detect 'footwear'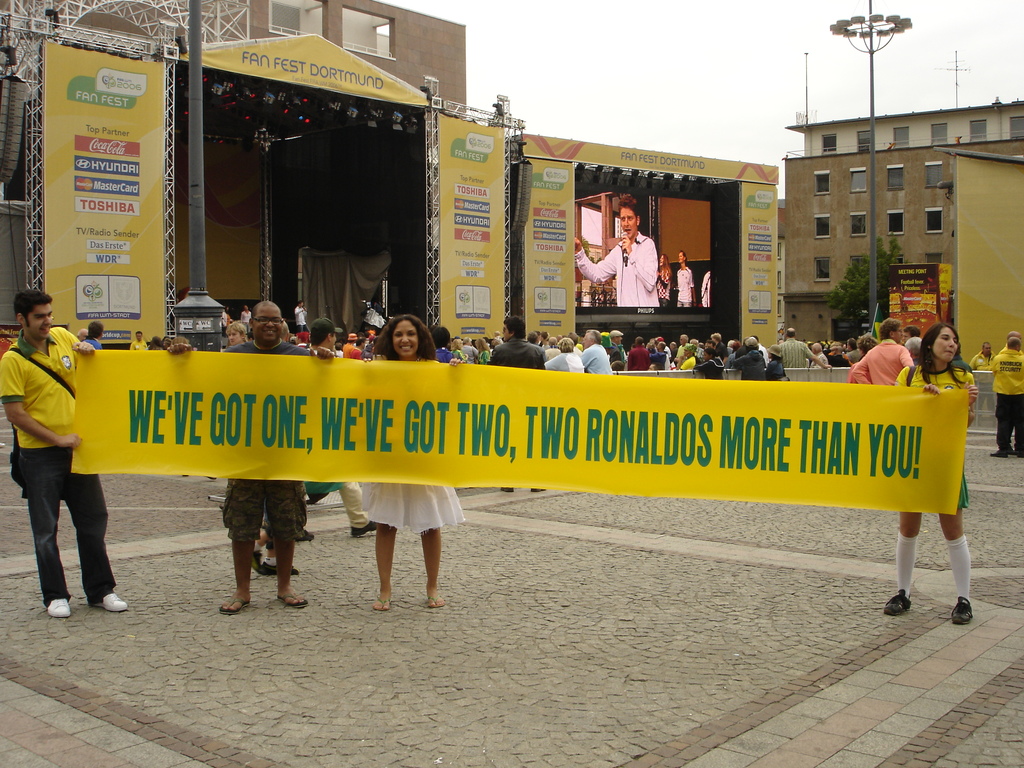
(258,556,292,579)
